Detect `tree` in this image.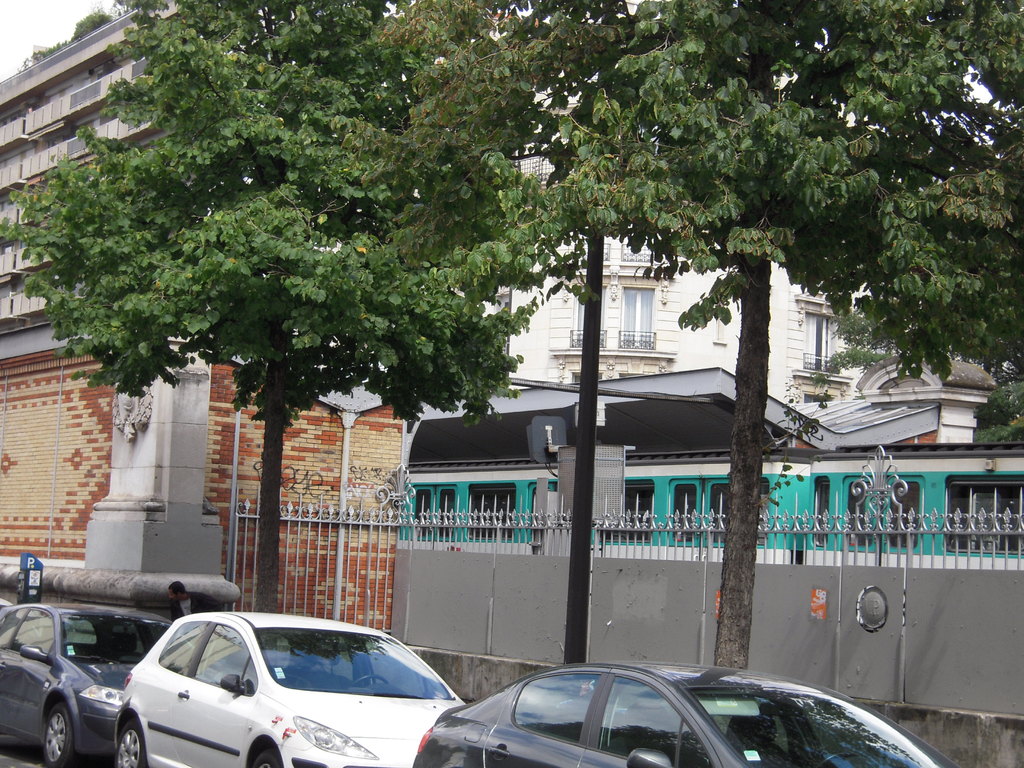
Detection: detection(0, 1, 602, 614).
